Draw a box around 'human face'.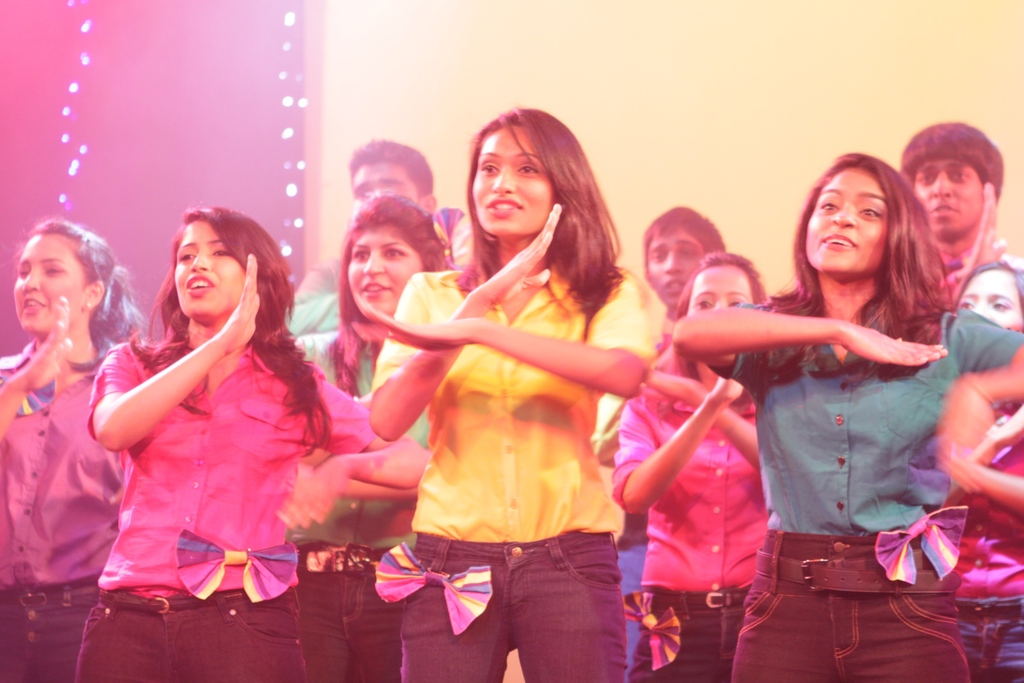
348 226 416 315.
